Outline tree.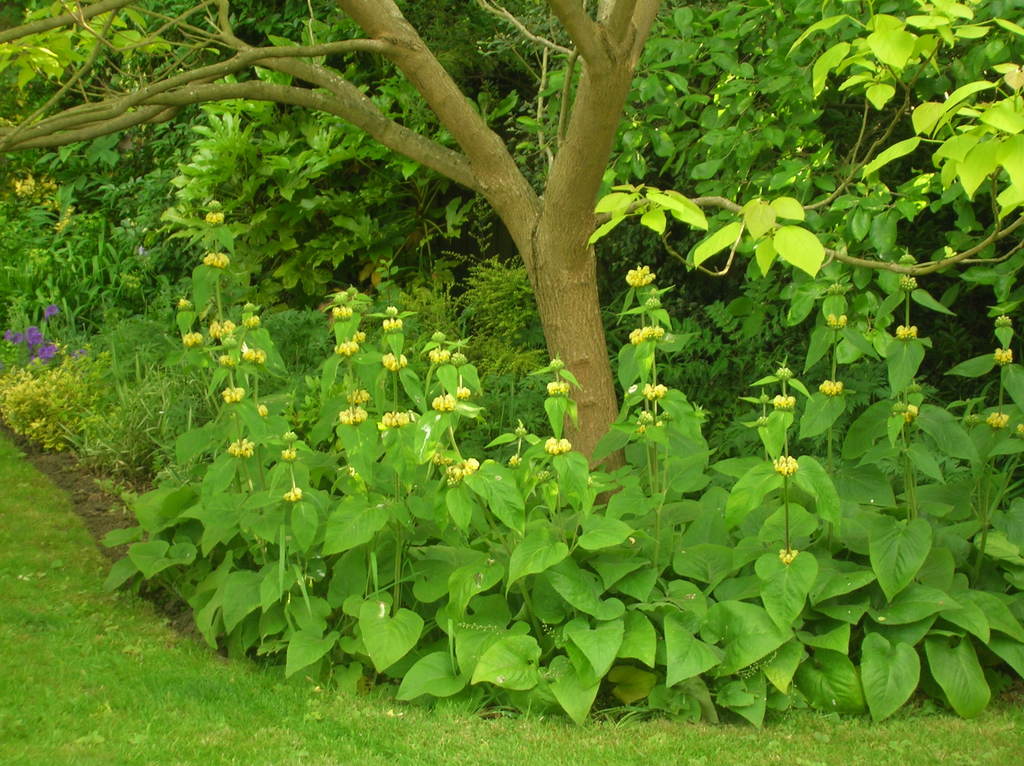
Outline: (x1=50, y1=12, x2=1023, y2=673).
